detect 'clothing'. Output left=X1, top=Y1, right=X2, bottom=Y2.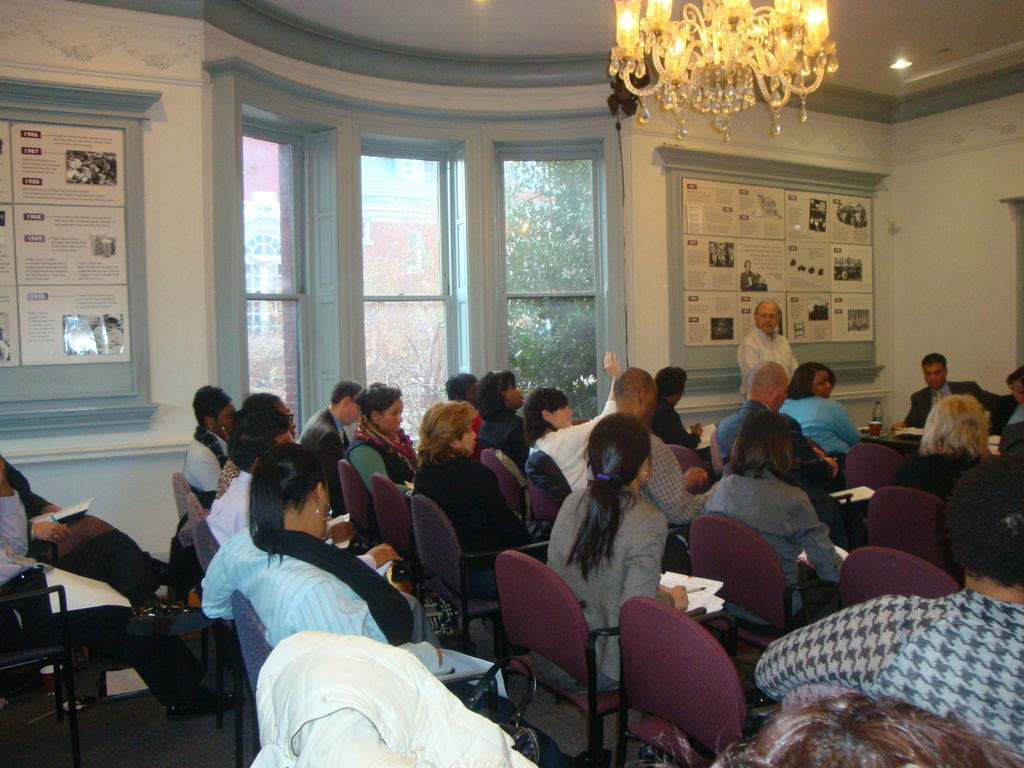
left=779, top=395, right=862, bottom=469.
